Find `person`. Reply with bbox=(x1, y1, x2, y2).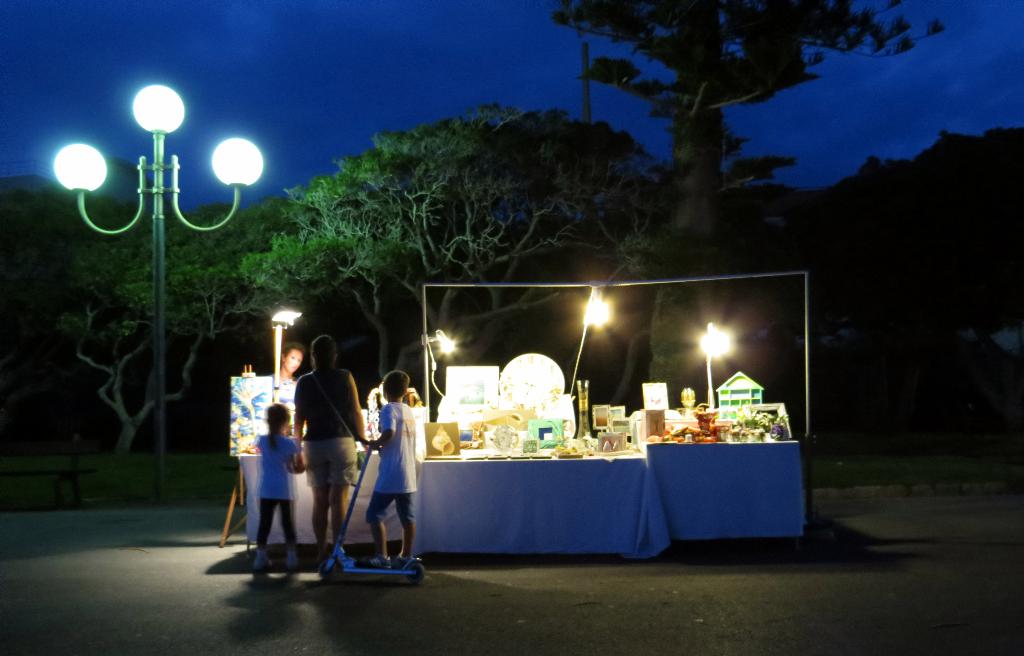
bbox=(349, 353, 420, 590).
